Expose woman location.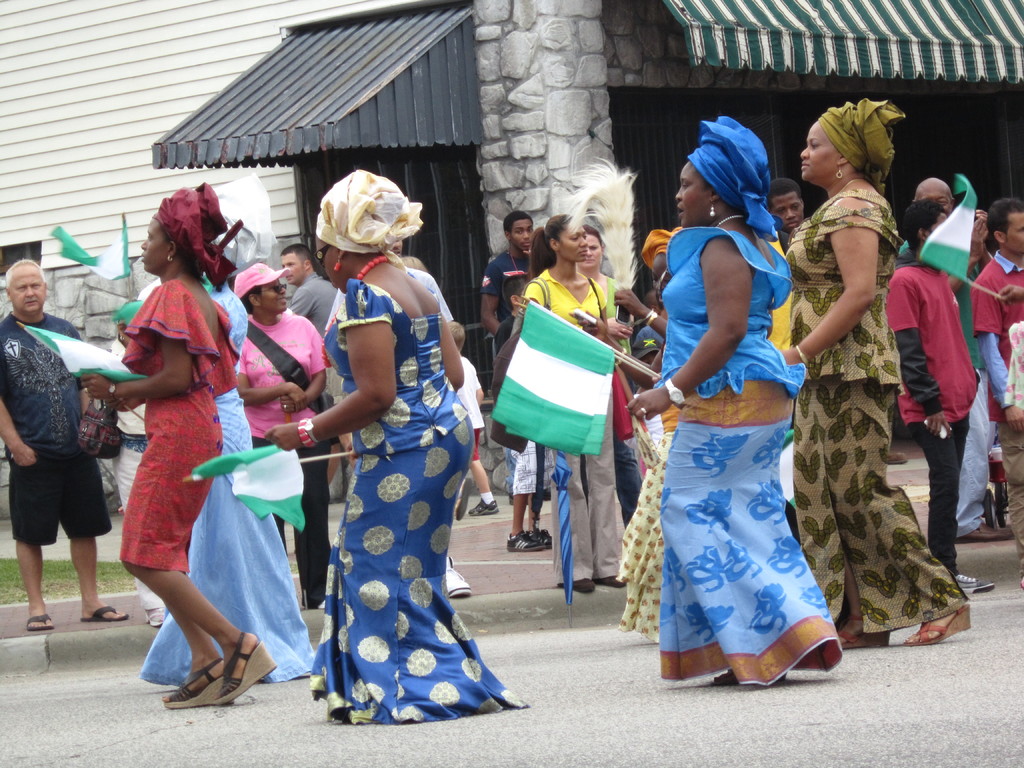
Exposed at {"x1": 575, "y1": 221, "x2": 650, "y2": 533}.
